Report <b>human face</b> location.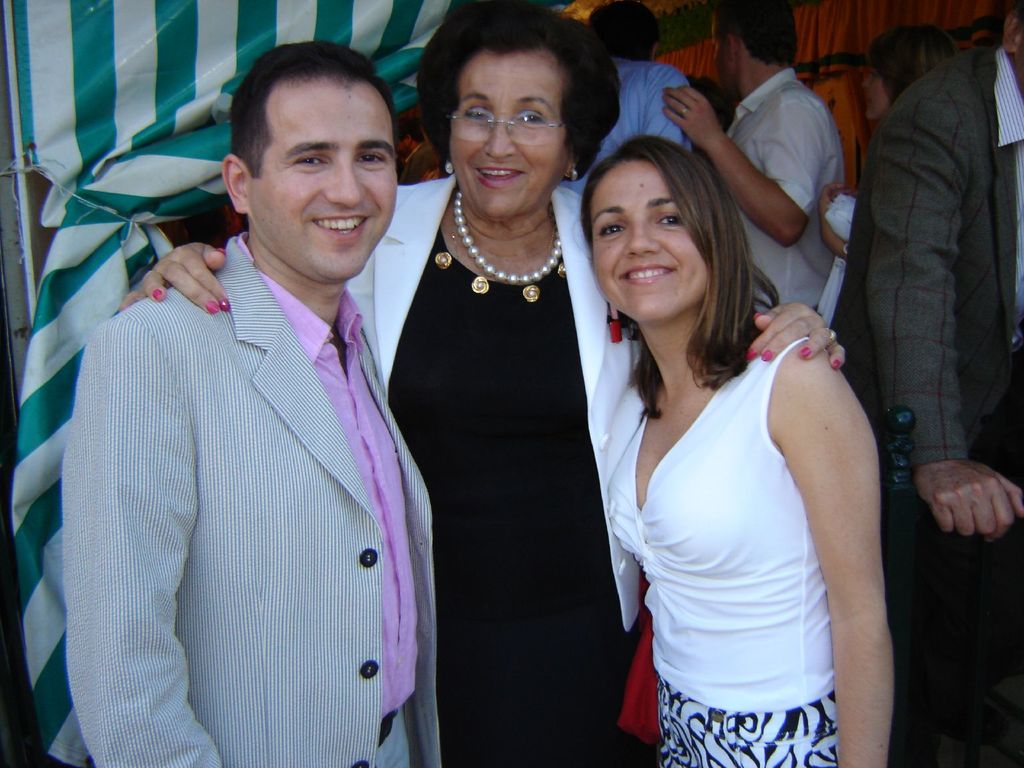
Report: left=710, top=10, right=735, bottom=91.
